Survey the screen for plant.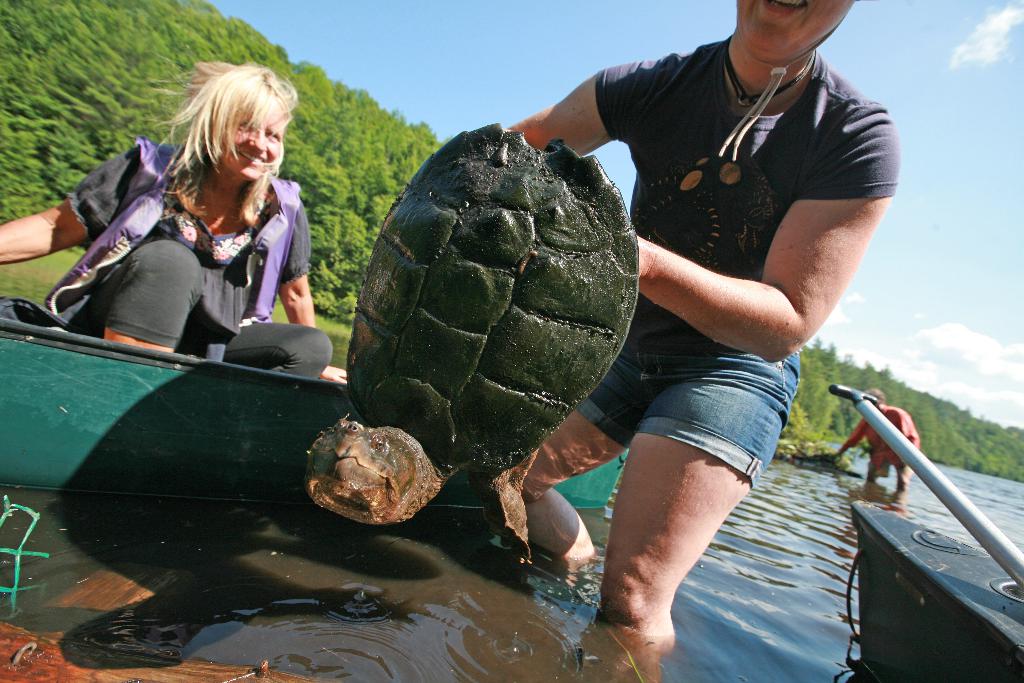
Survey found: region(772, 399, 859, 472).
